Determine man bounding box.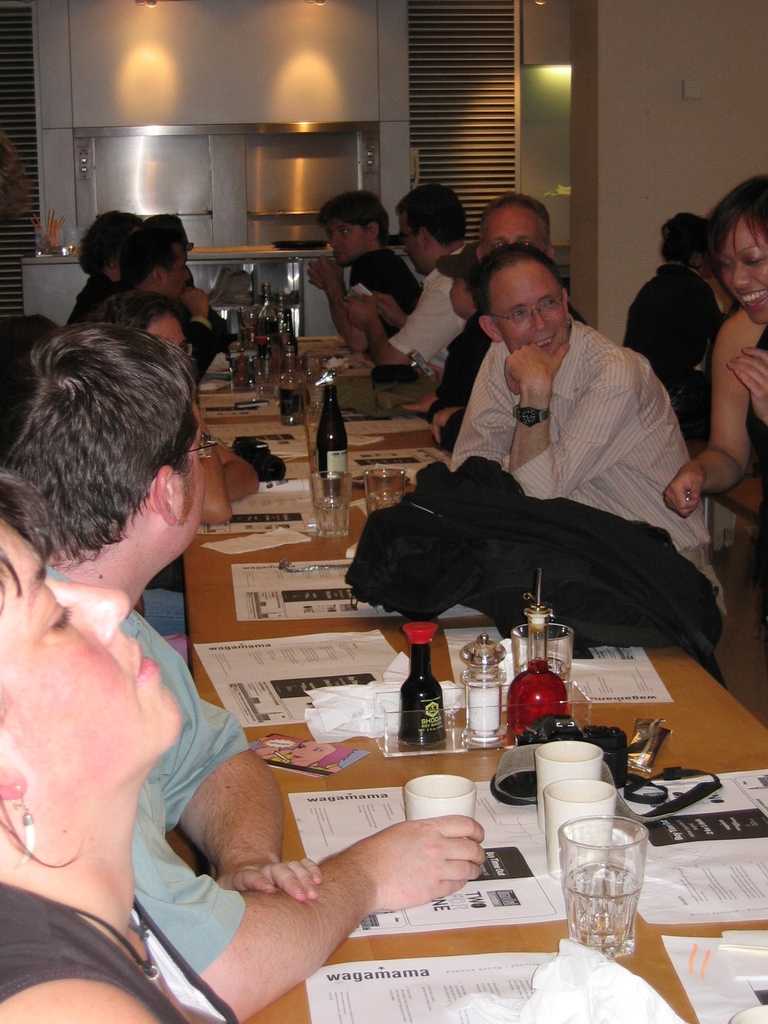
Determined: Rect(442, 246, 724, 622).
